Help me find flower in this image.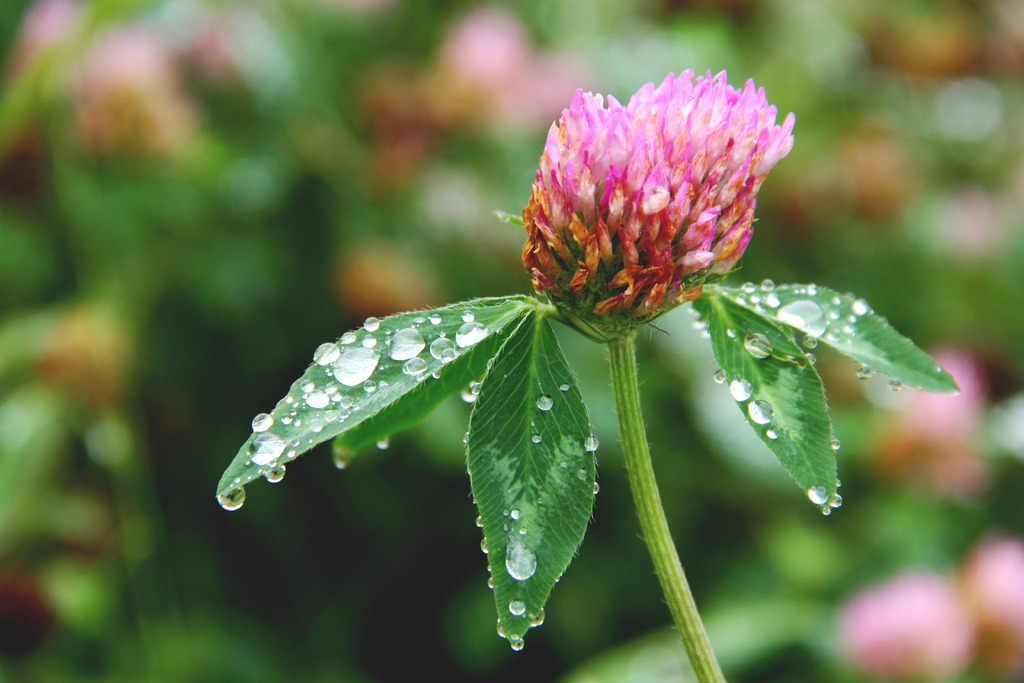
Found it: [x1=515, y1=76, x2=799, y2=350].
